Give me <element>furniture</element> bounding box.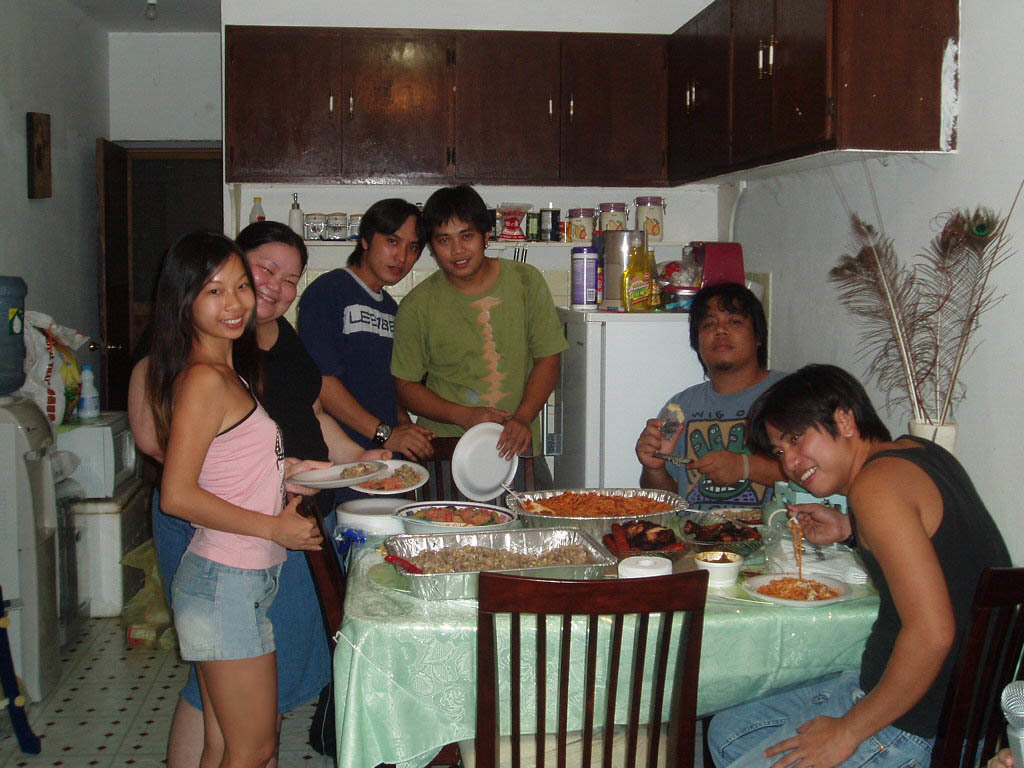
rect(929, 562, 1023, 767).
